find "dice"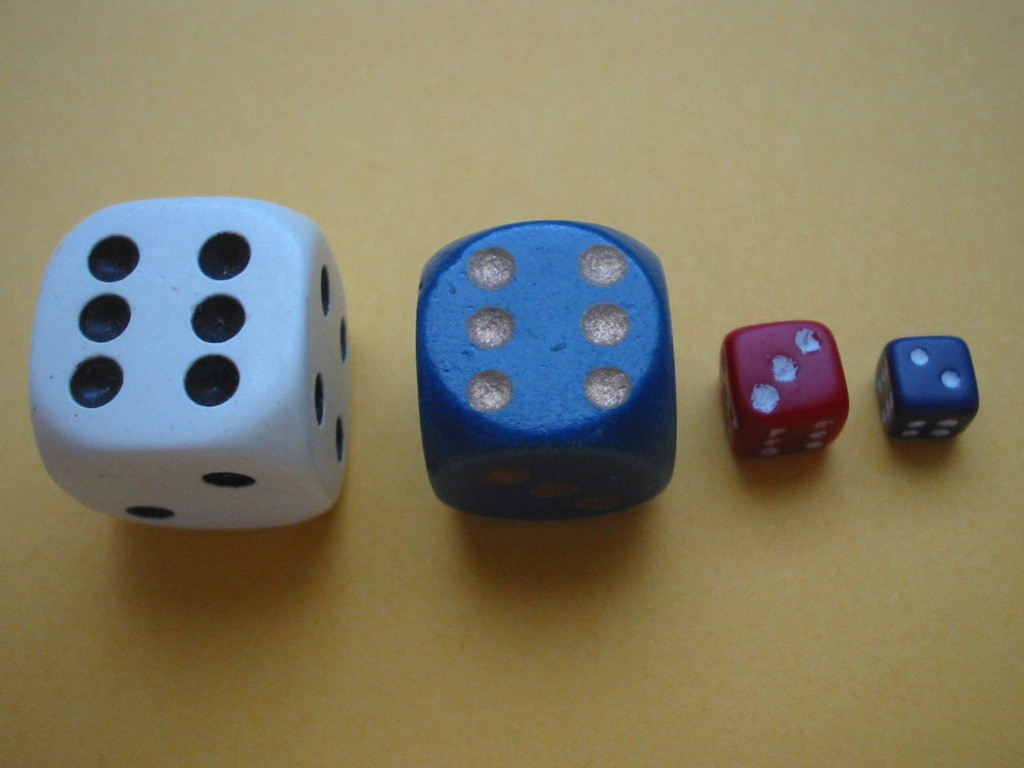
x1=871 y1=337 x2=979 y2=440
